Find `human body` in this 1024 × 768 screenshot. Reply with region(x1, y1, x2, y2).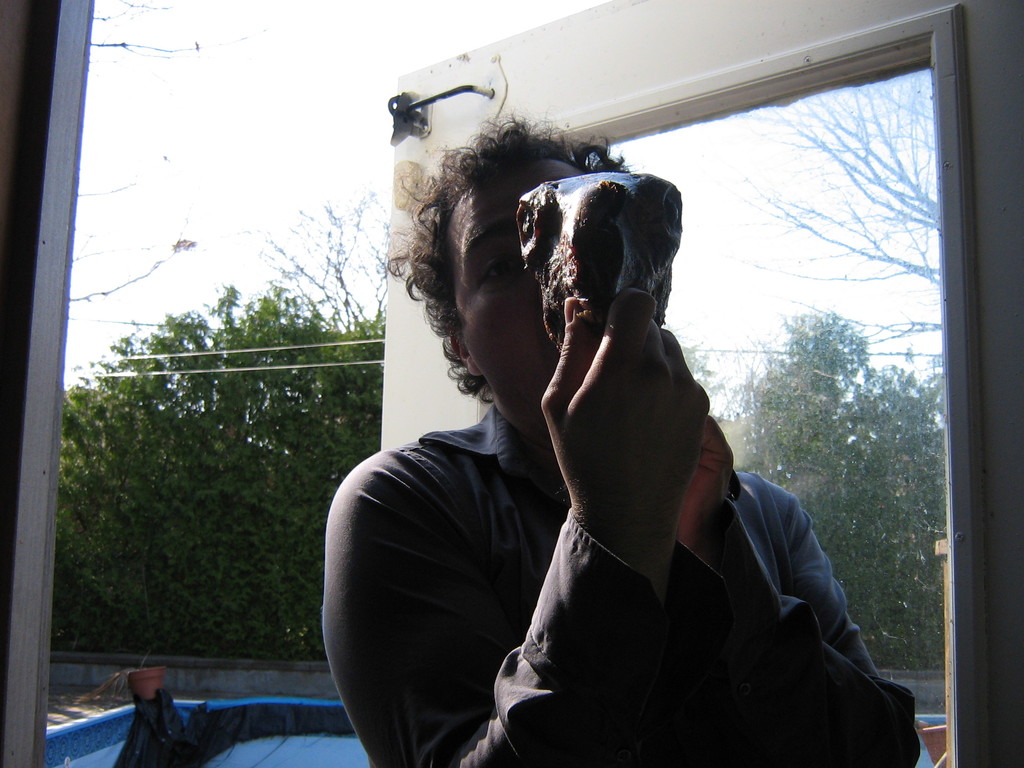
region(358, 140, 918, 740).
